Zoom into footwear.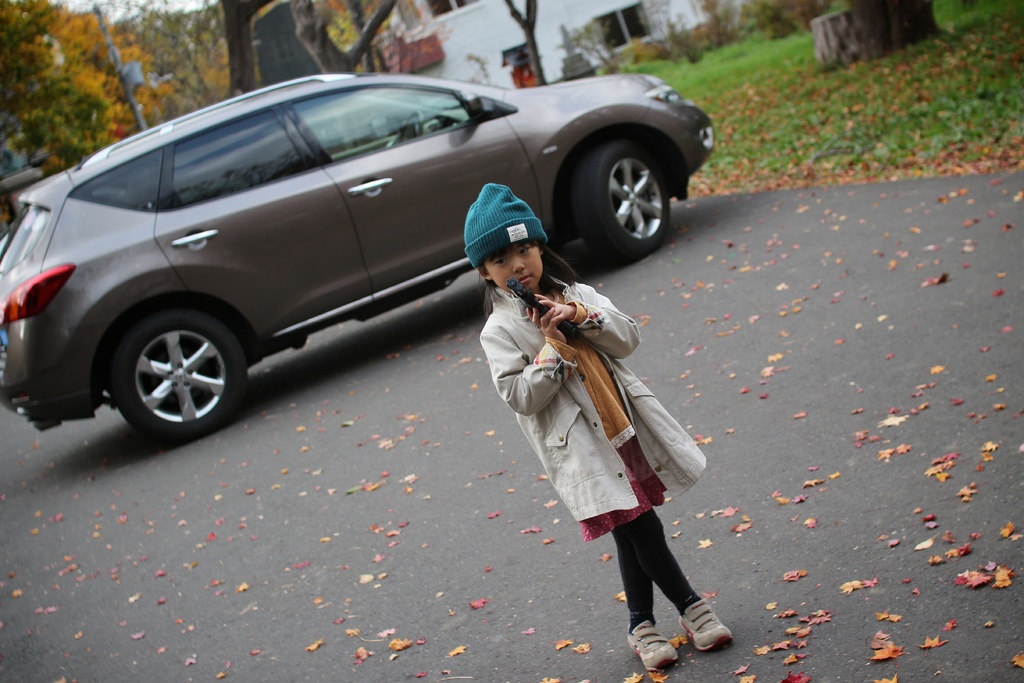
Zoom target: box=[664, 598, 735, 663].
